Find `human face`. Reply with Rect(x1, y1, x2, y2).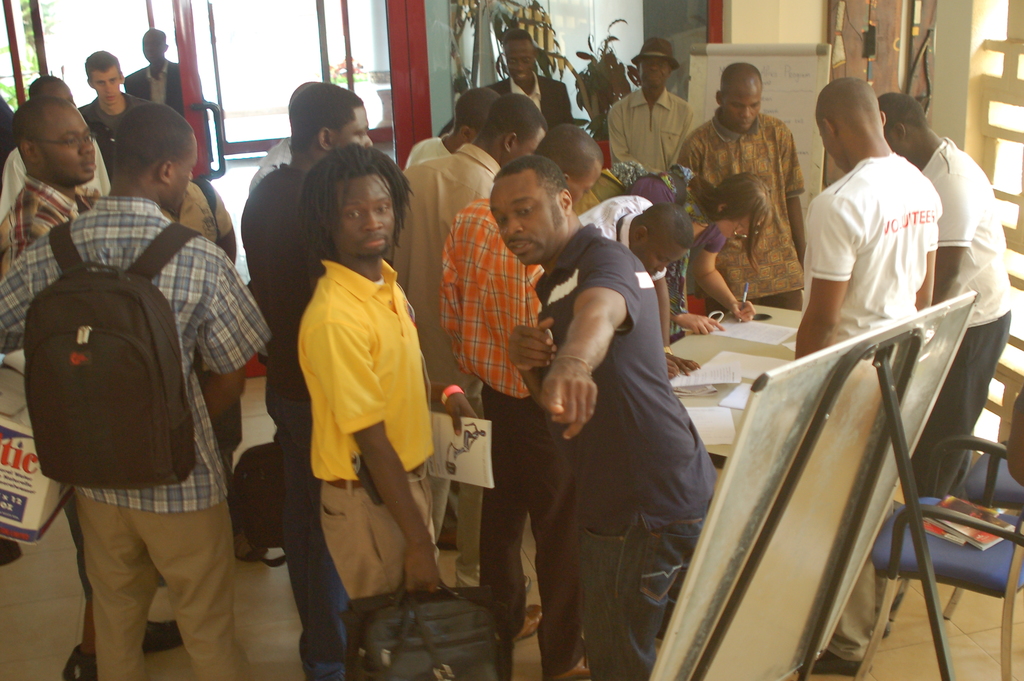
Rect(37, 110, 97, 185).
